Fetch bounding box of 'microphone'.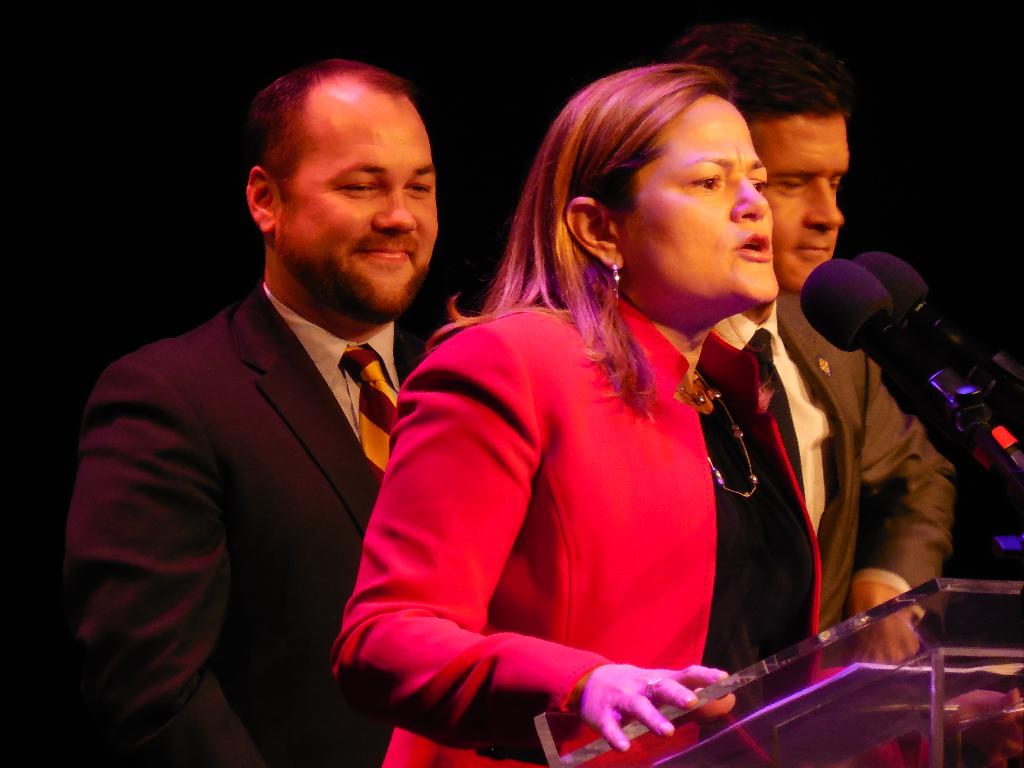
Bbox: [left=845, top=240, right=1007, bottom=400].
